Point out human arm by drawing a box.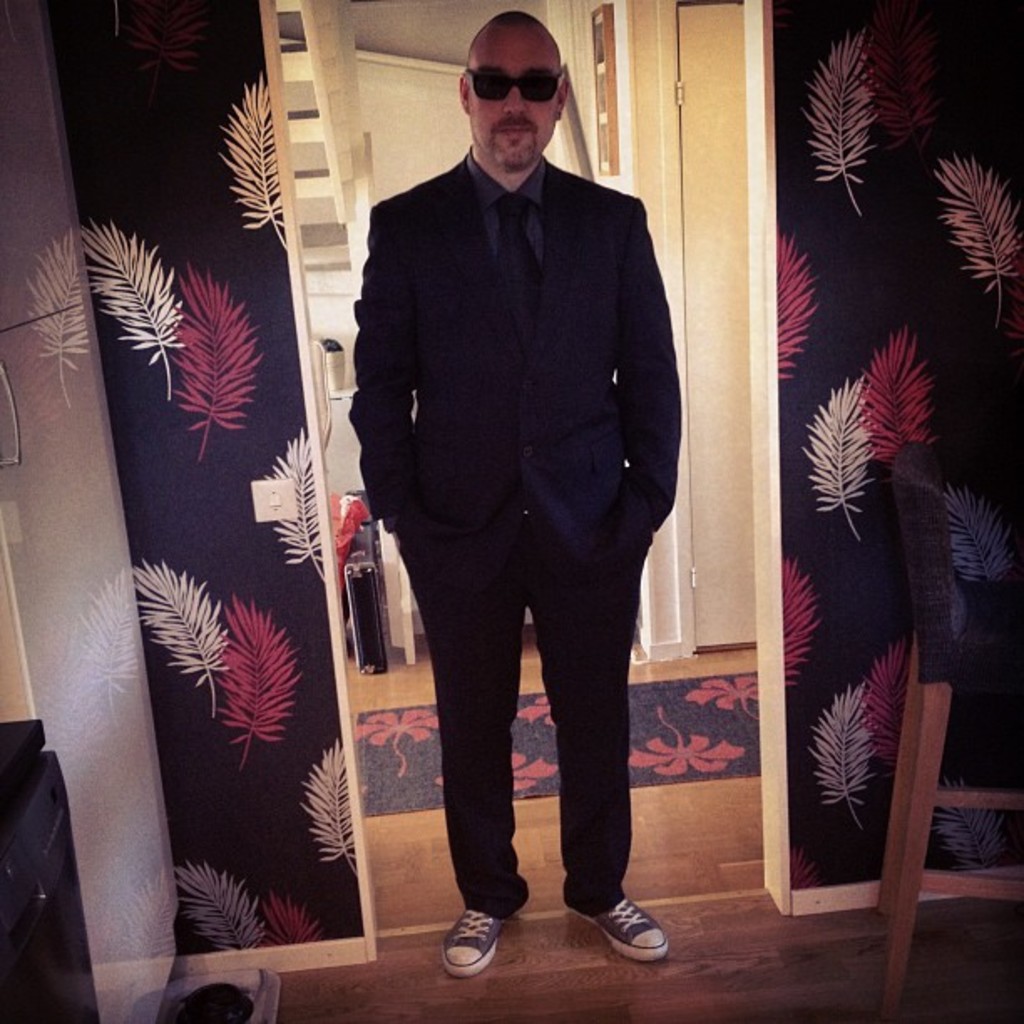
343,197,433,535.
